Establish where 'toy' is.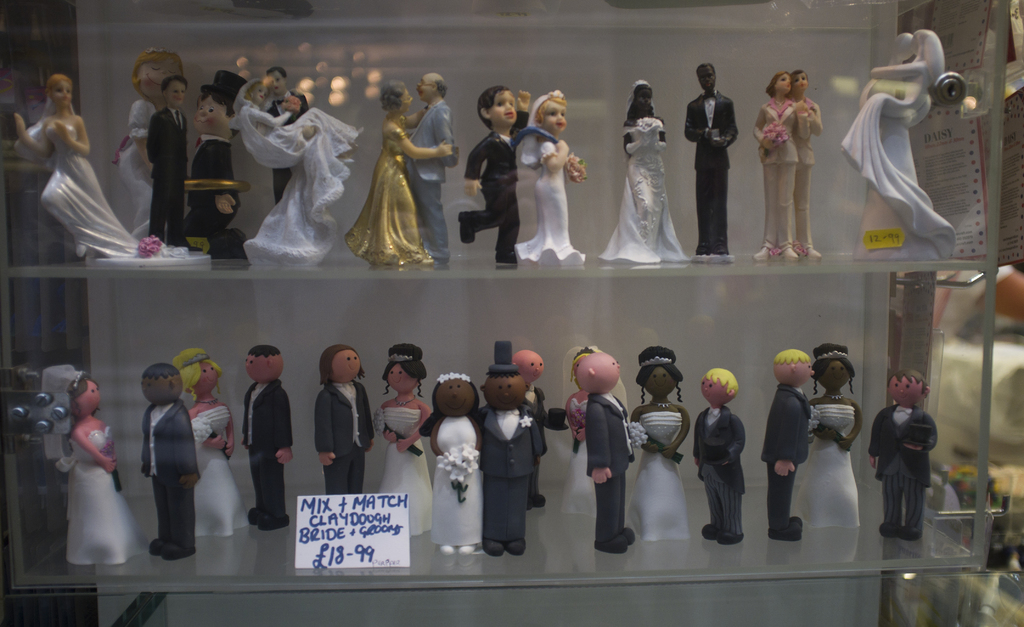
Established at l=570, t=343, r=602, b=522.
